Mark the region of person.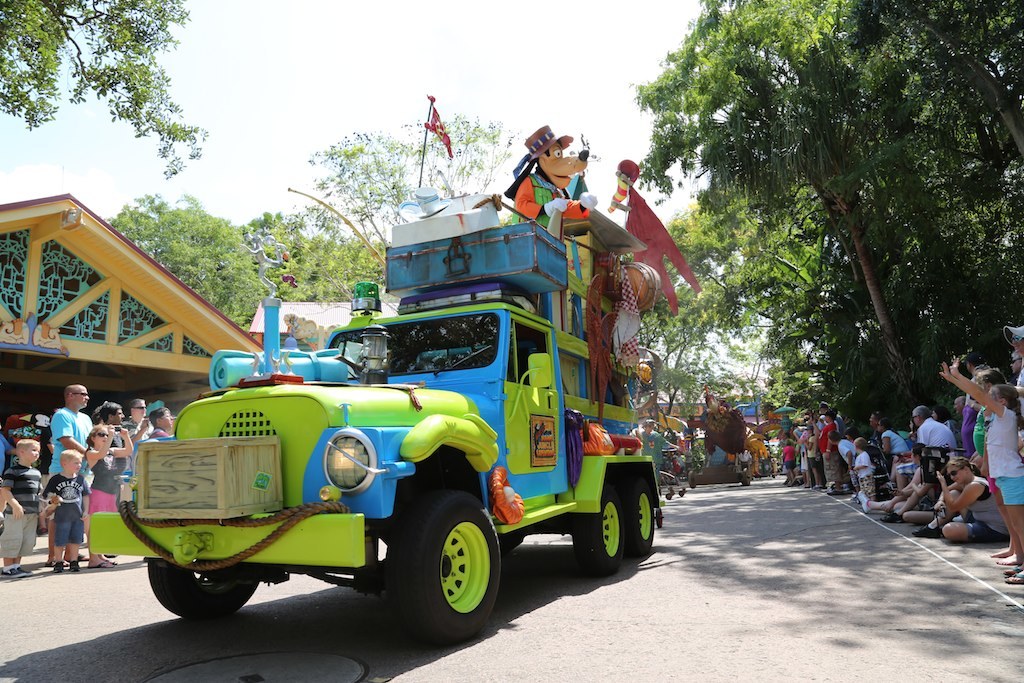
Region: (852,436,872,510).
